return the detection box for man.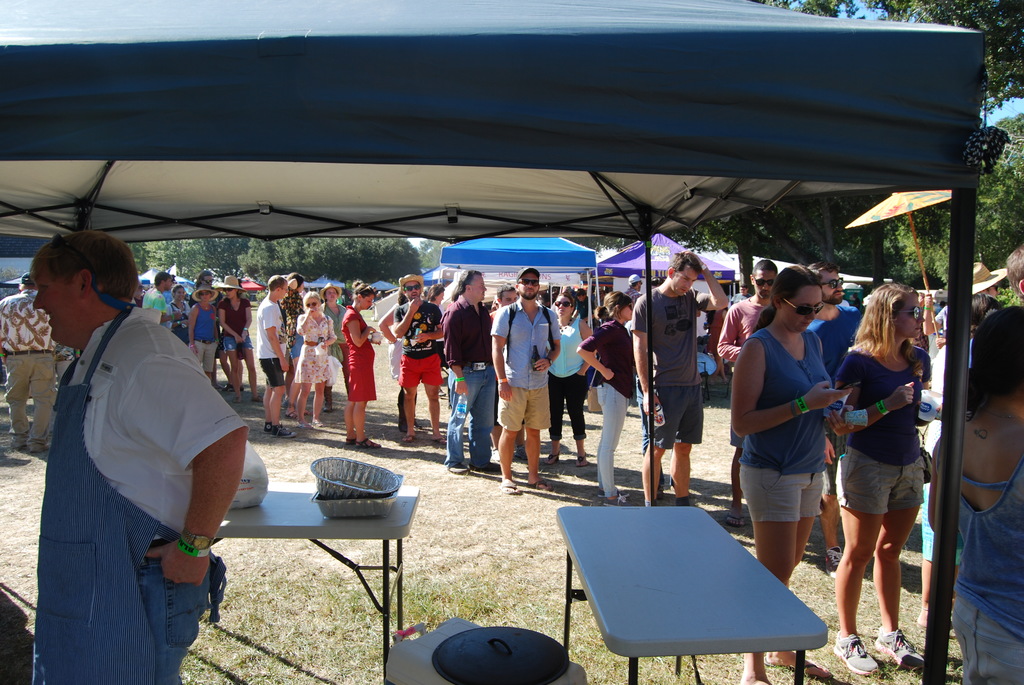
x1=806, y1=260, x2=863, y2=579.
